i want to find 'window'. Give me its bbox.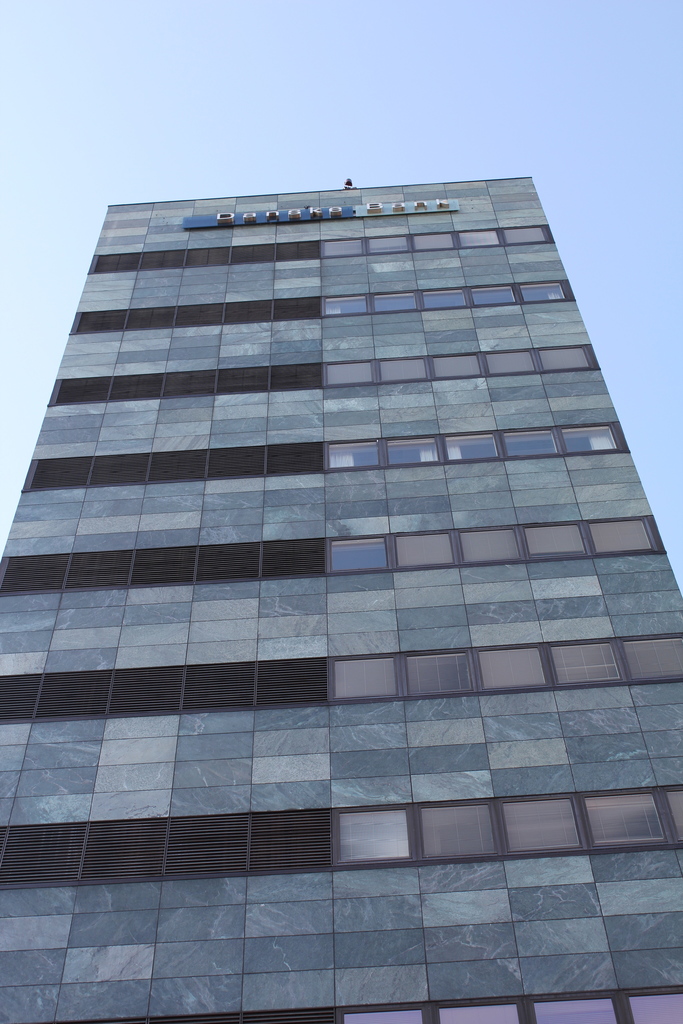
<region>407, 649, 481, 701</region>.
